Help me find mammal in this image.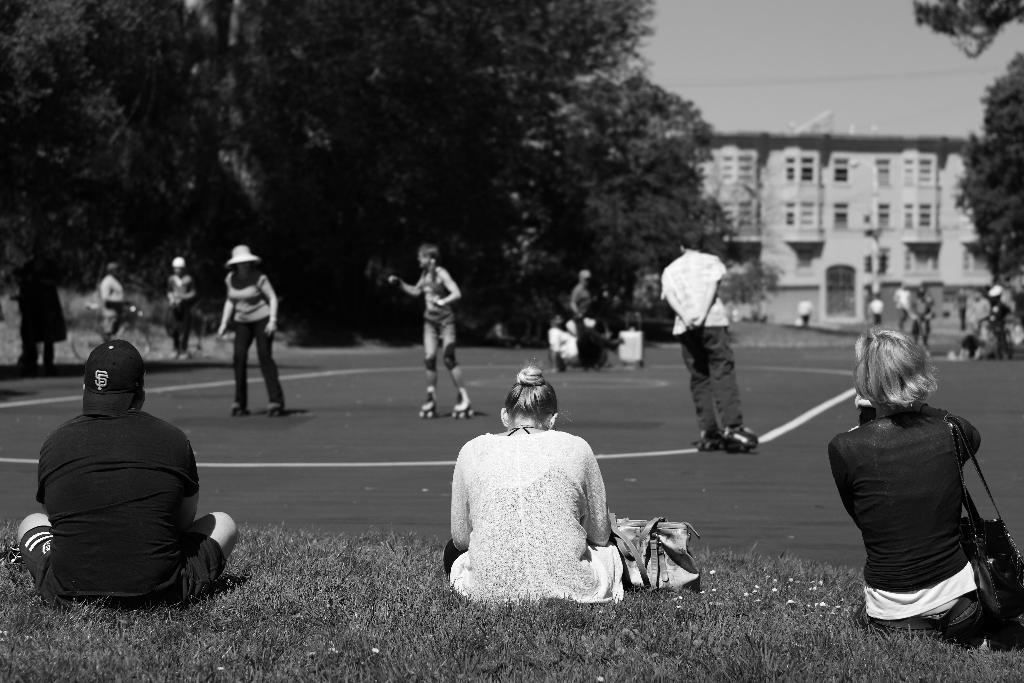
Found it: 16, 339, 237, 604.
